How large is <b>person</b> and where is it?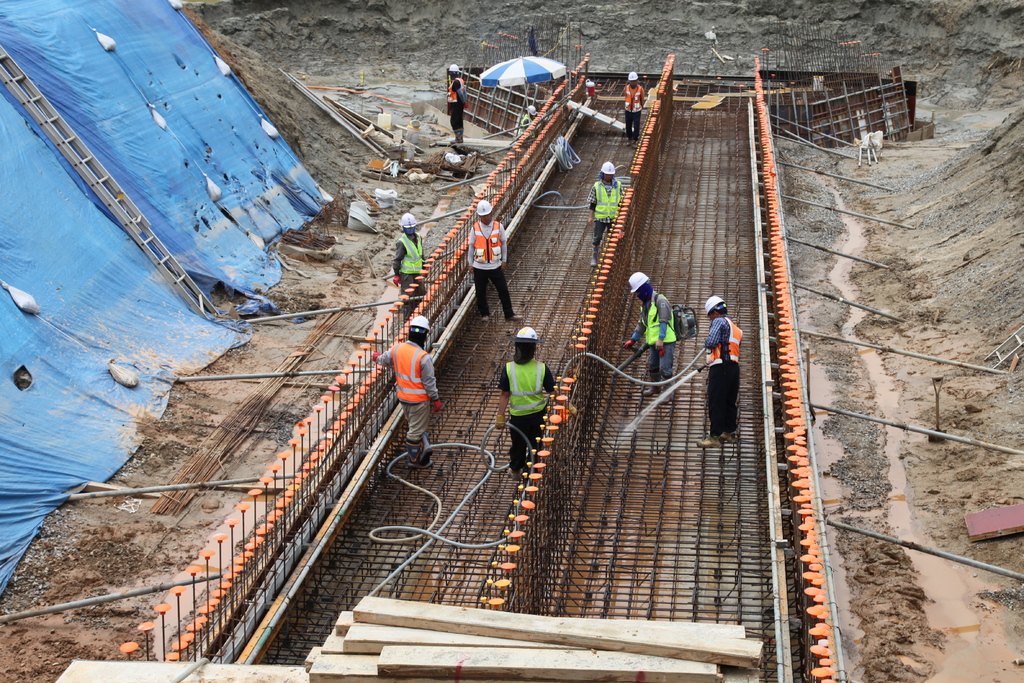
Bounding box: (623, 70, 640, 148).
